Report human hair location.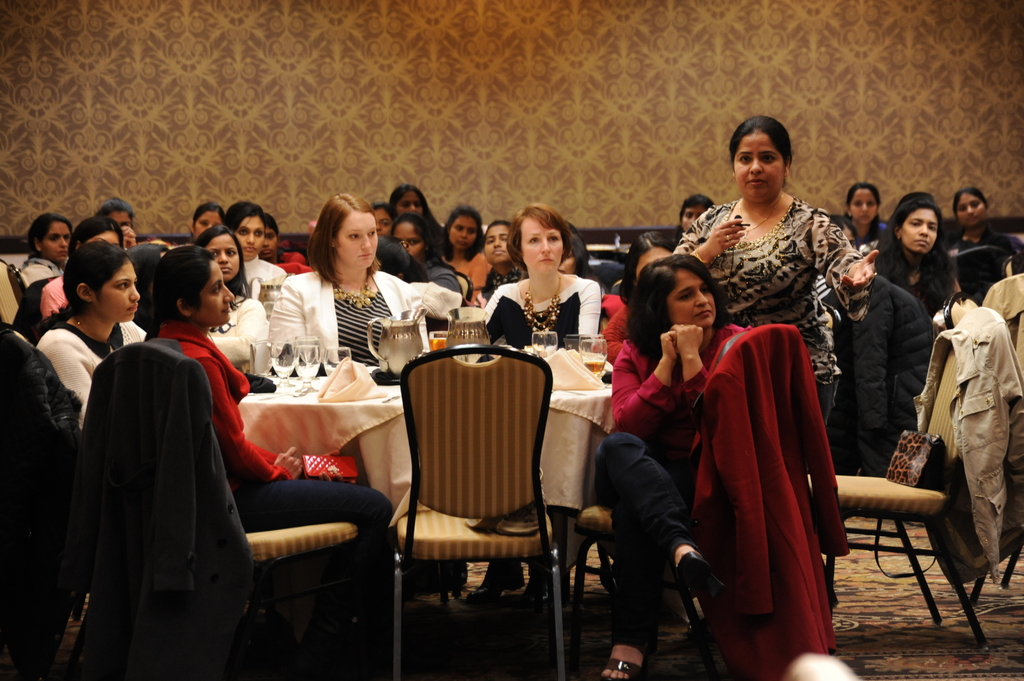
Report: select_region(390, 180, 436, 218).
